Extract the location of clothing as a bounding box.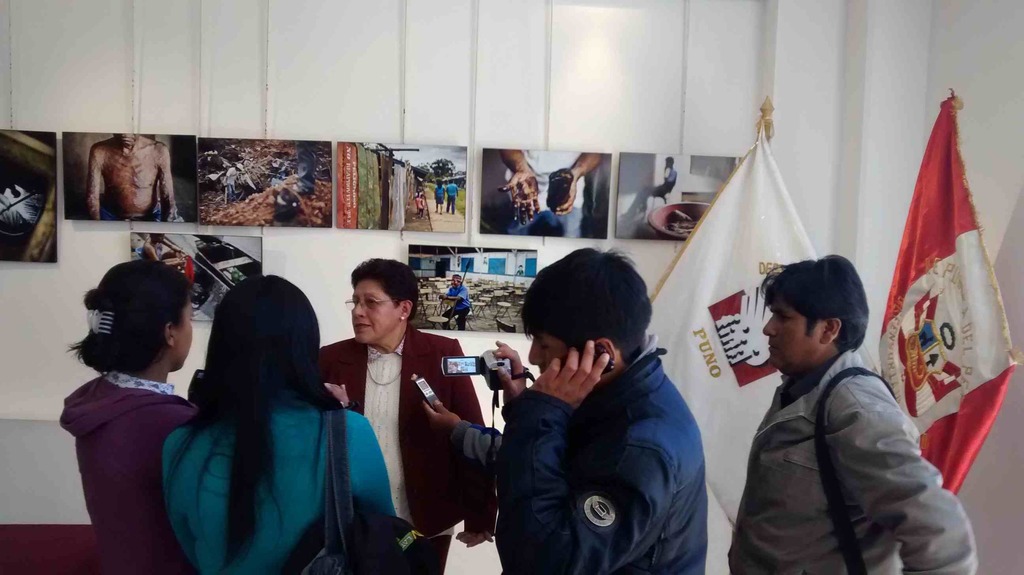
detection(442, 282, 471, 330).
